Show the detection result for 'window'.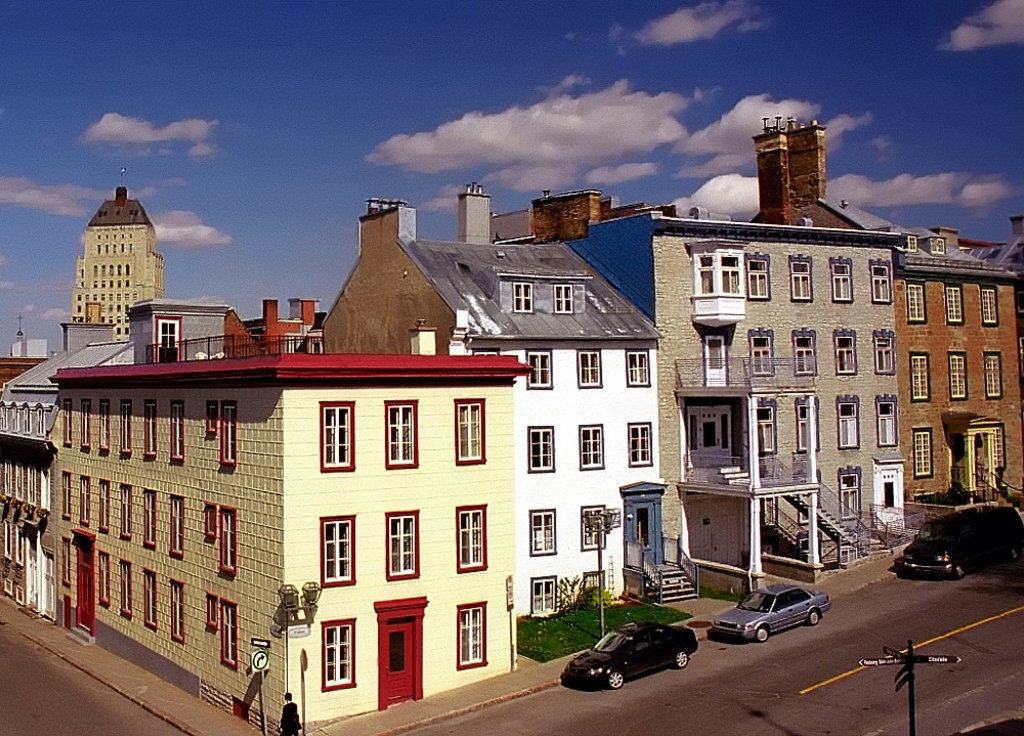
[left=120, top=400, right=133, bottom=457].
